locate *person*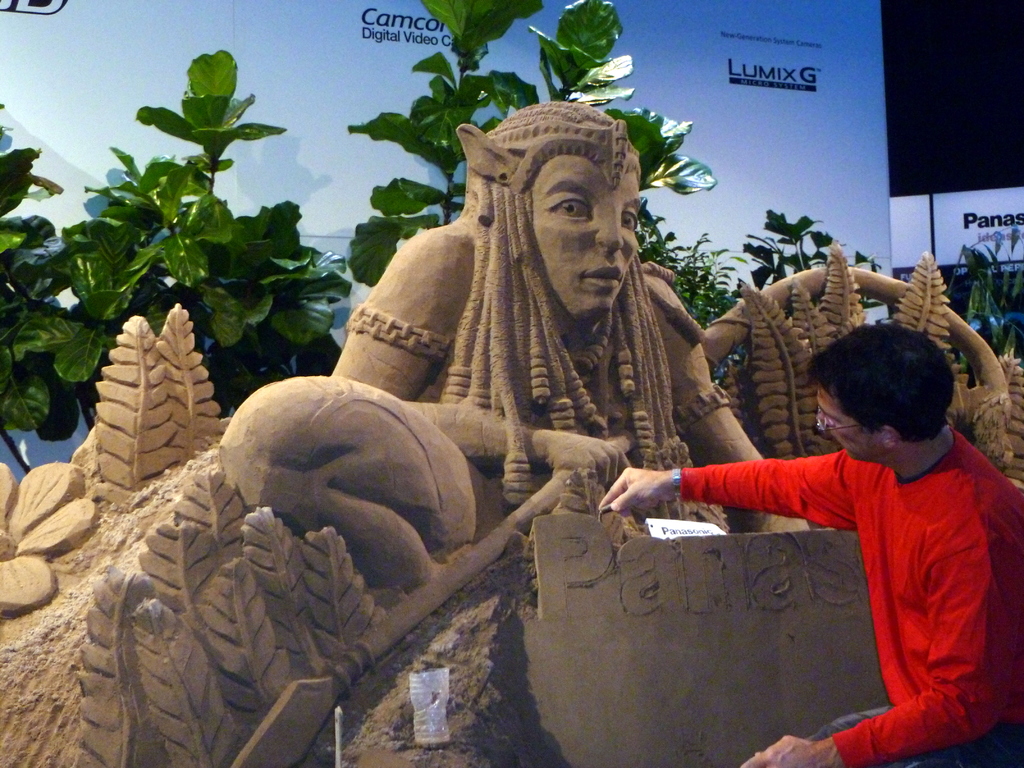
pyautogui.locateOnScreen(688, 279, 1017, 767)
